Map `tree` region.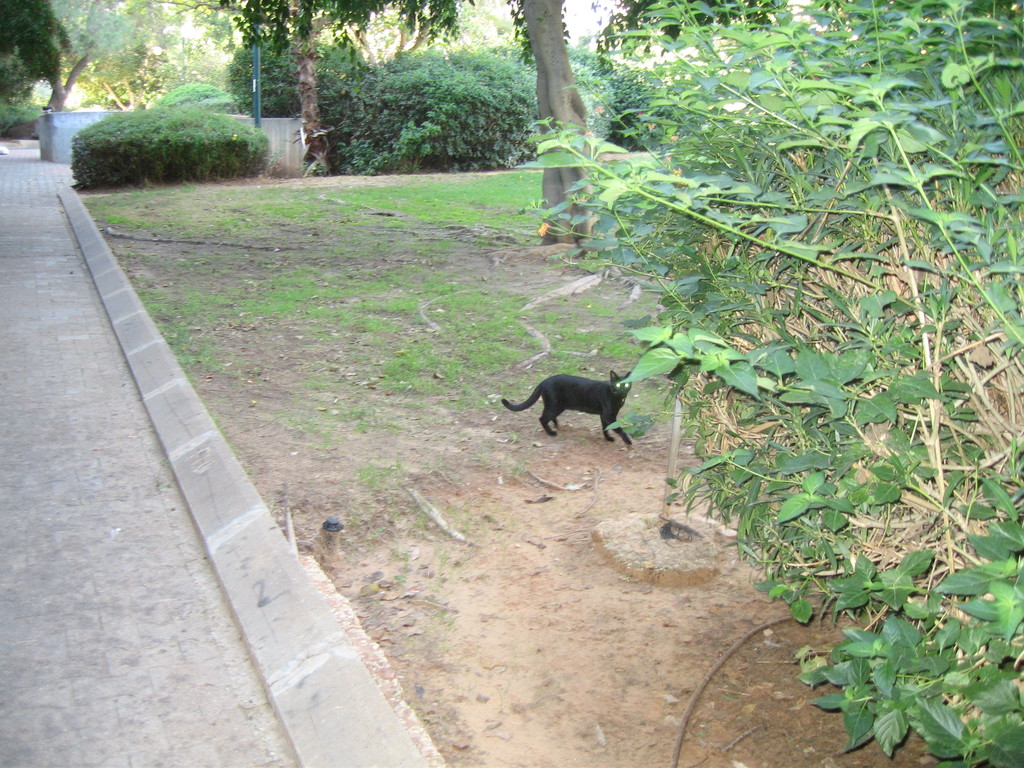
Mapped to <bbox>0, 0, 182, 116</bbox>.
